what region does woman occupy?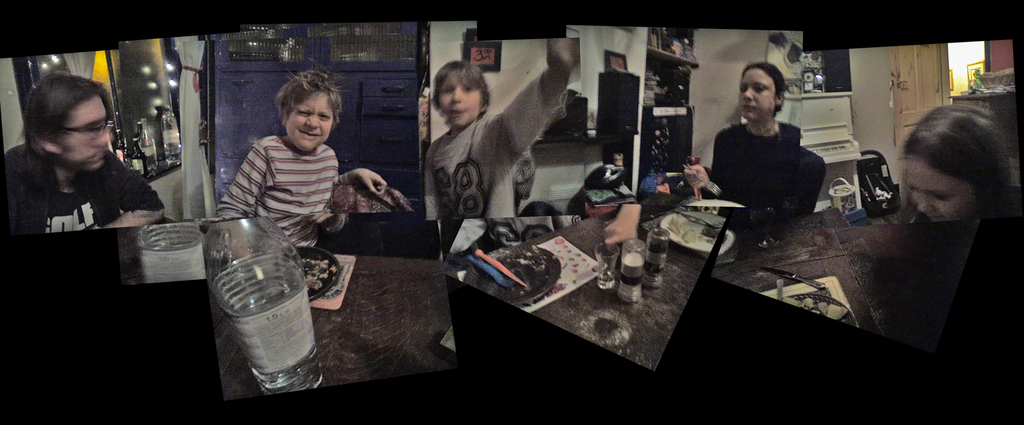
select_region(711, 59, 799, 219).
